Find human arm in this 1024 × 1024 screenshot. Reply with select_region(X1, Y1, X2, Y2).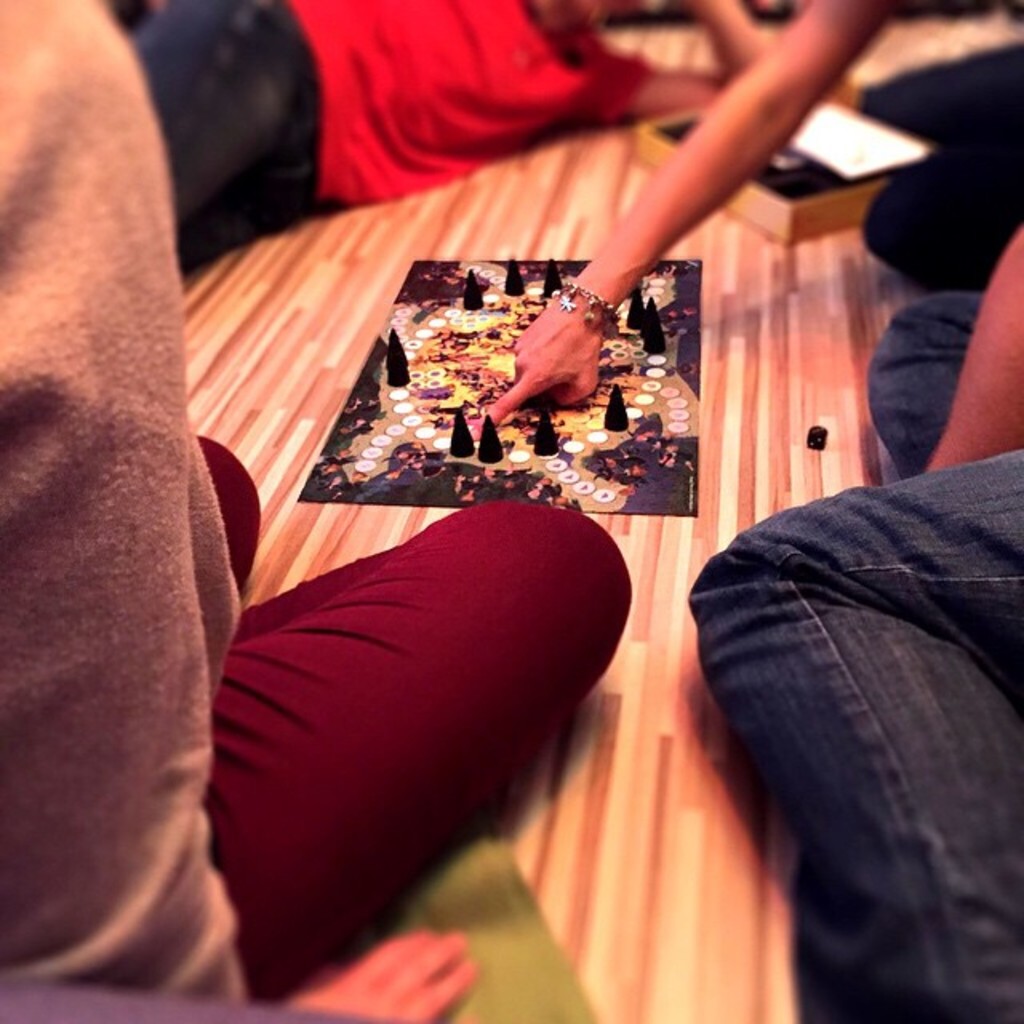
select_region(926, 218, 1022, 478).
